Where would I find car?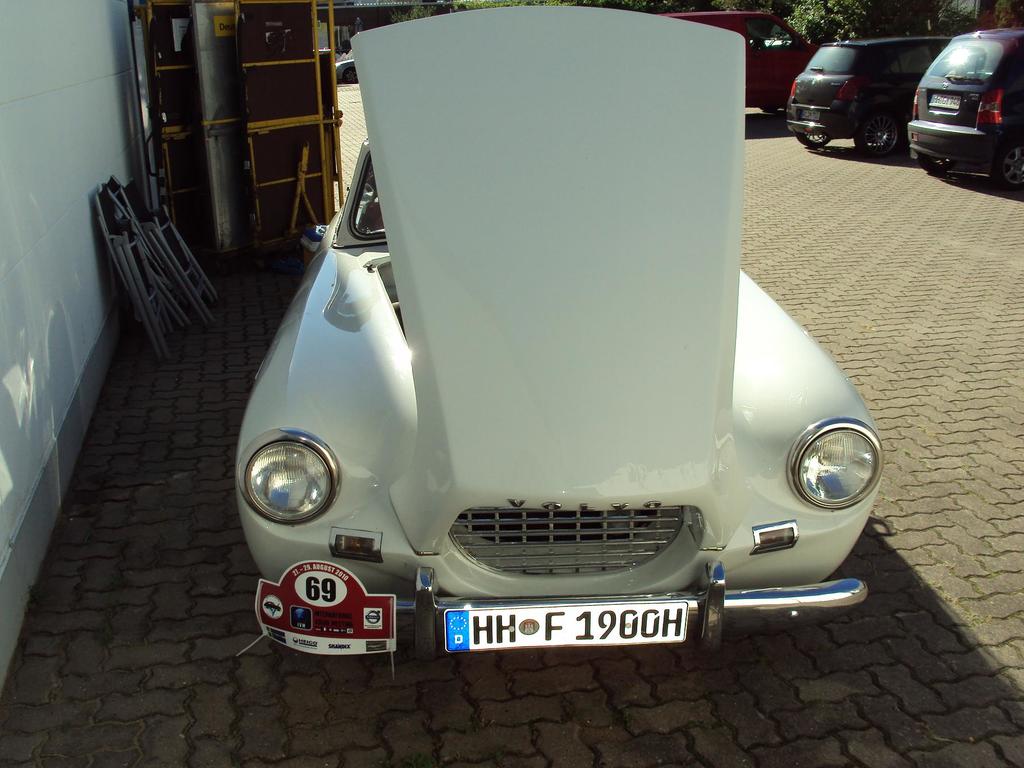
At [234, 4, 884, 656].
